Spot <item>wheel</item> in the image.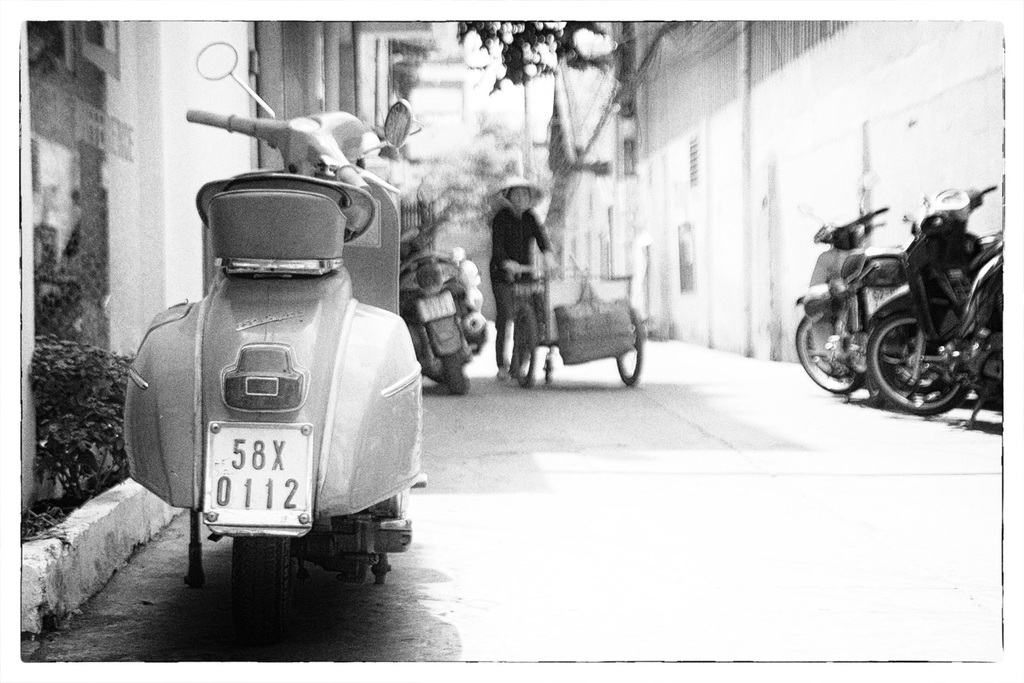
<item>wheel</item> found at locate(795, 316, 867, 397).
